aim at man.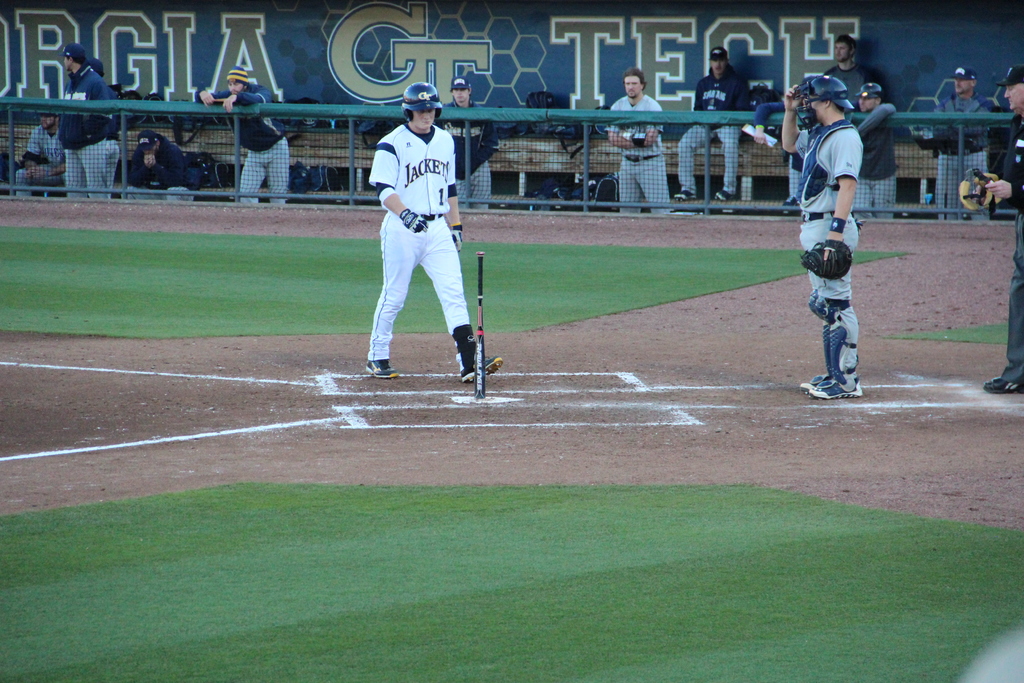
Aimed at {"left": 50, "top": 38, "right": 107, "bottom": 205}.
